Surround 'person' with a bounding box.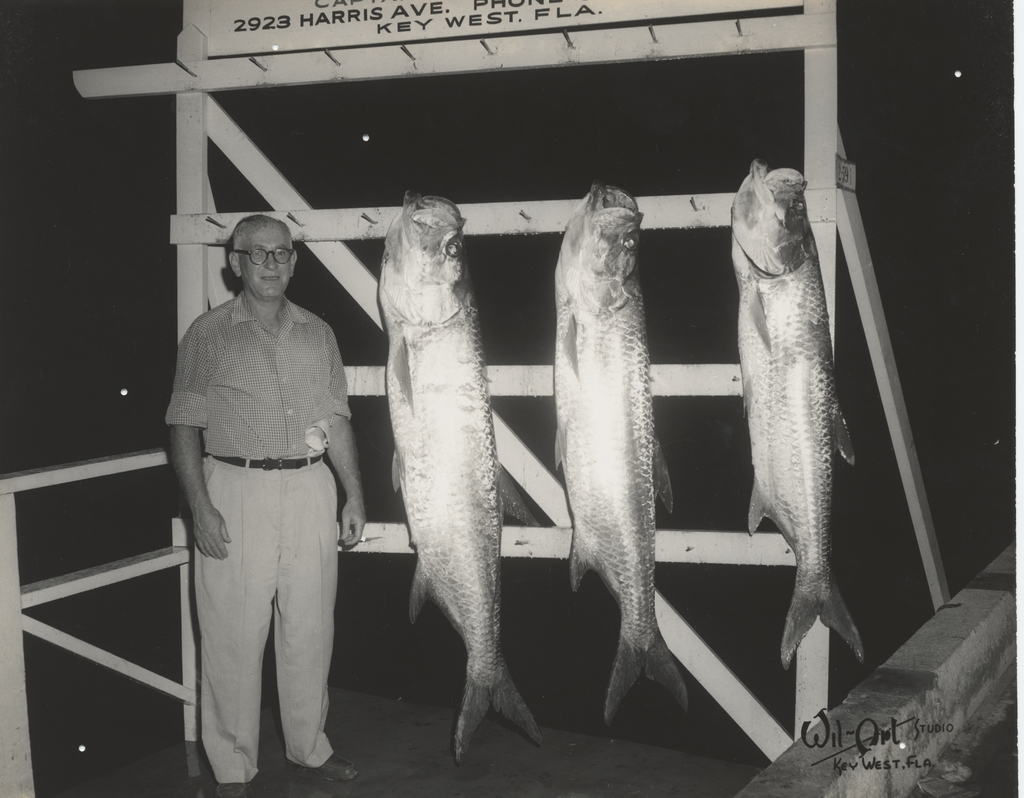
163/189/358/797.
